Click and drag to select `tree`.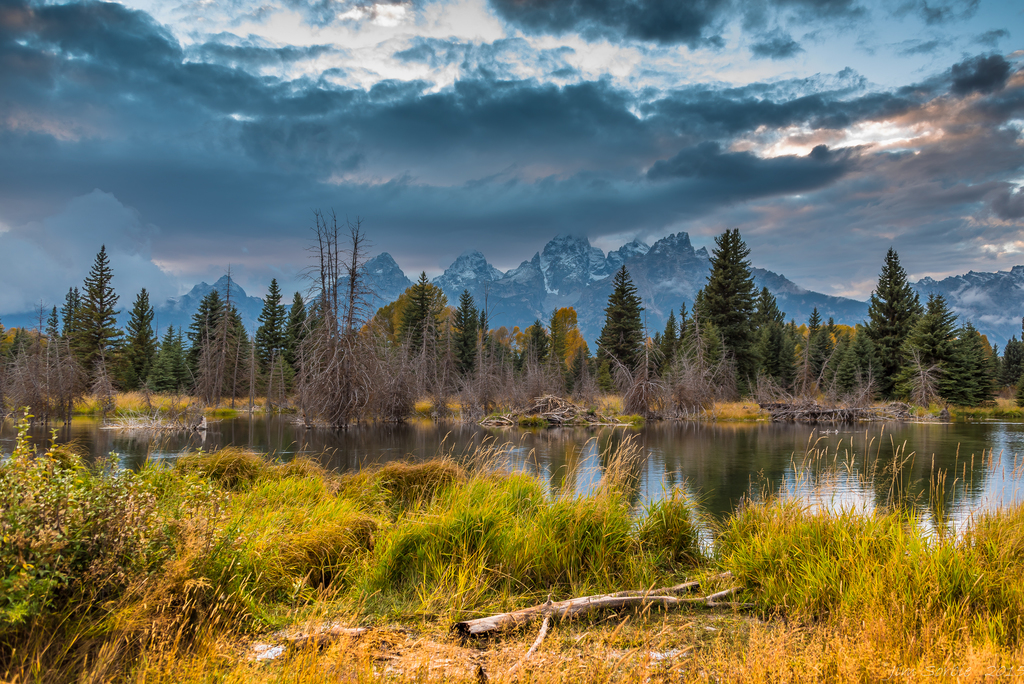
Selection: [891,298,984,409].
